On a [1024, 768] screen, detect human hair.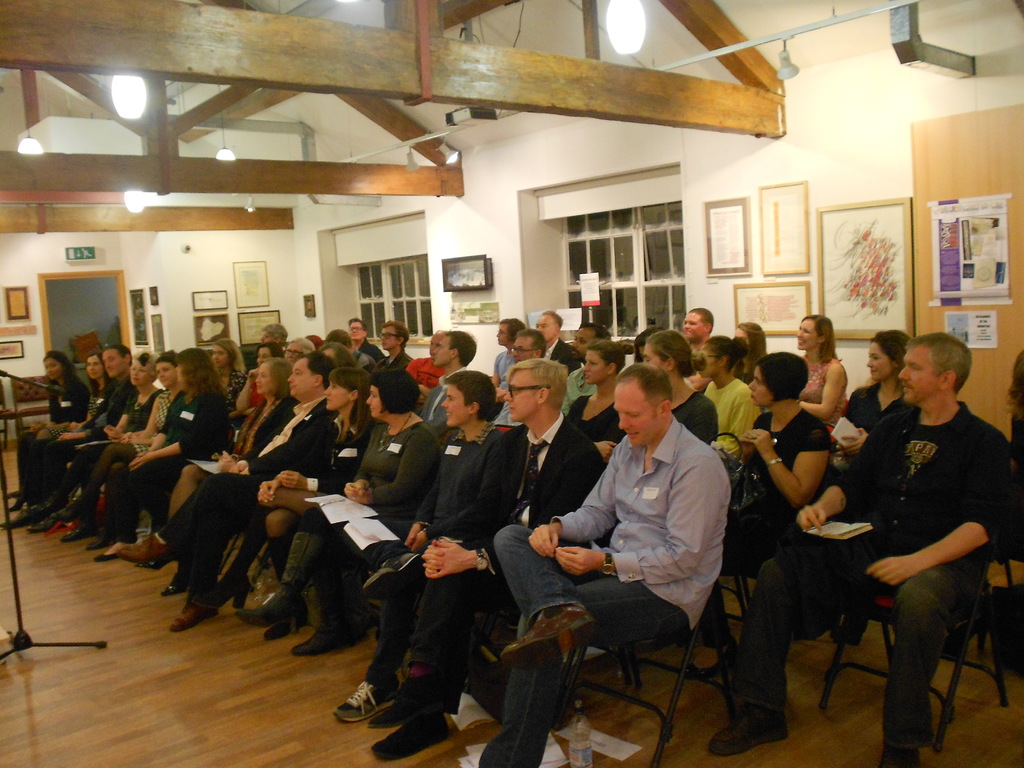
(157,352,181,363).
